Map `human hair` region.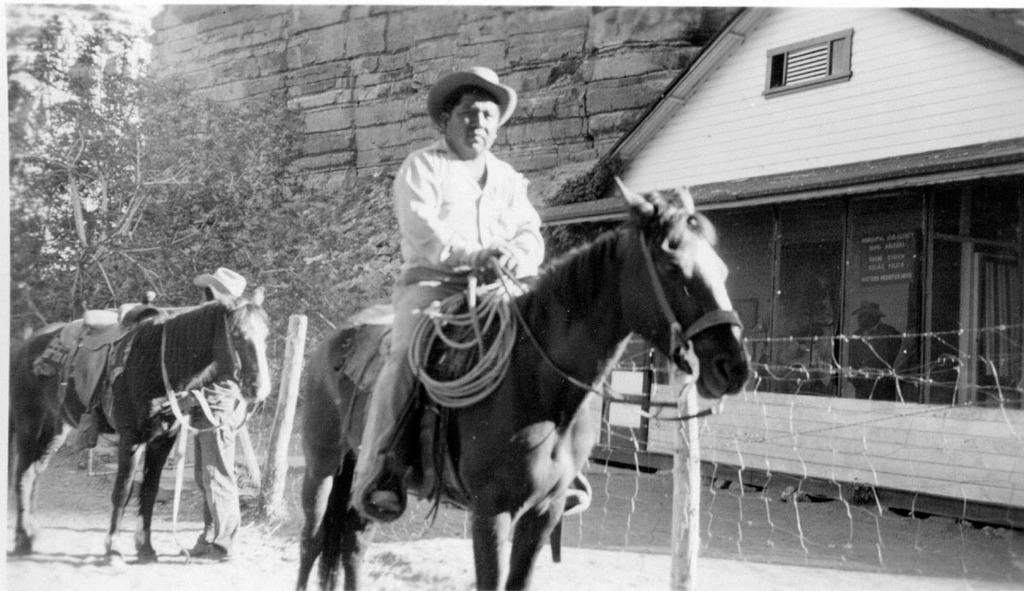
Mapped to Rect(439, 80, 503, 112).
